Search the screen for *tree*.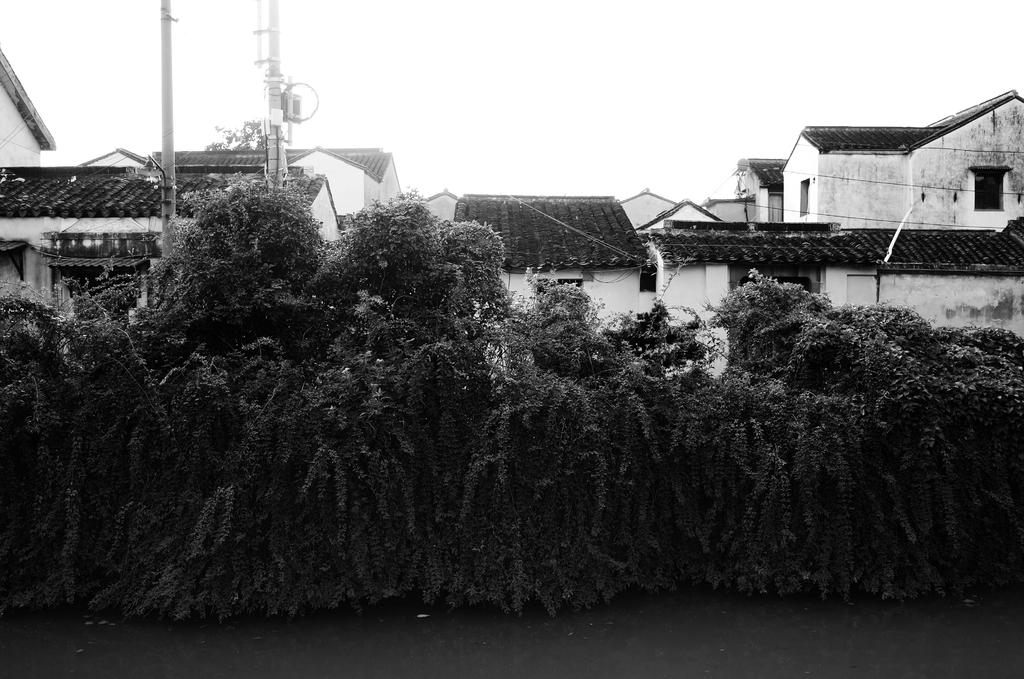
Found at <bbox>121, 170, 337, 368</bbox>.
